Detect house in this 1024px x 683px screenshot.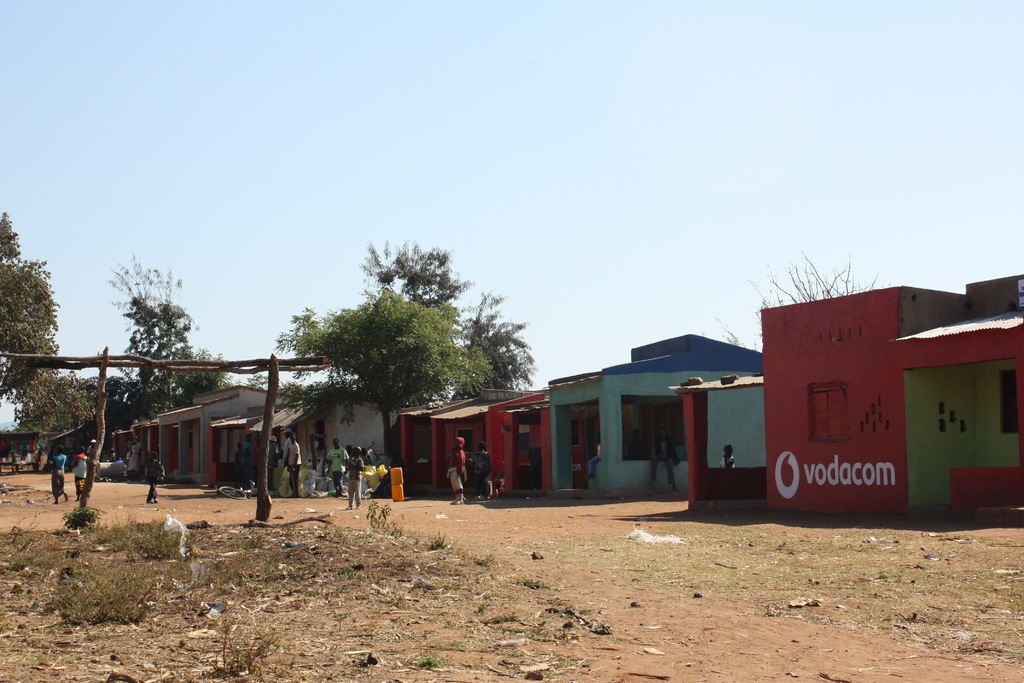
Detection: crop(545, 339, 756, 488).
